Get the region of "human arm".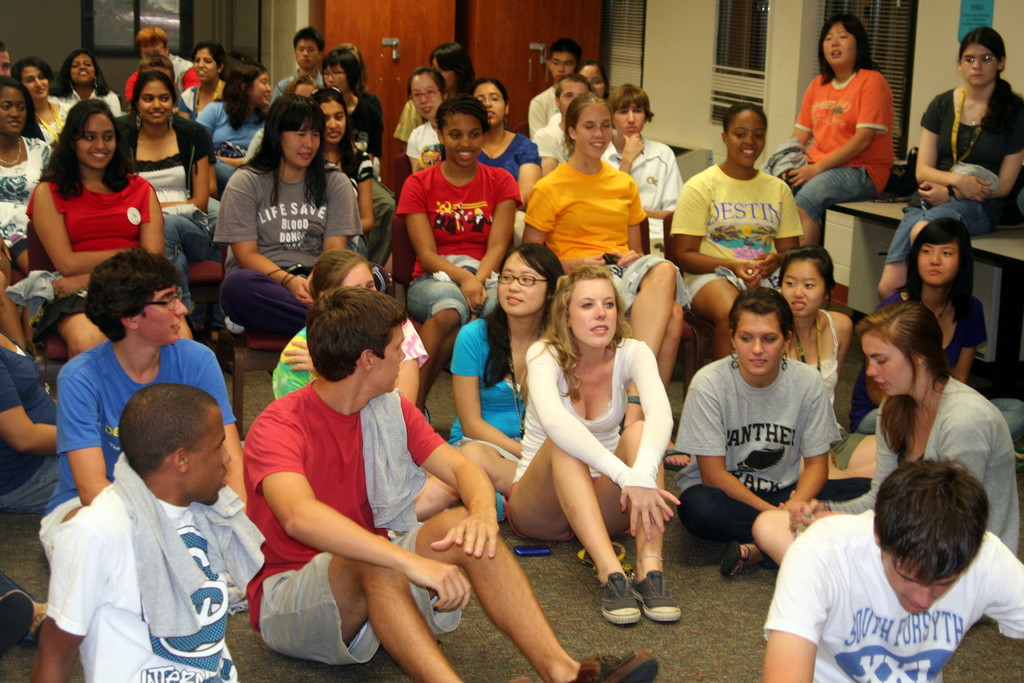
916, 92, 995, 204.
